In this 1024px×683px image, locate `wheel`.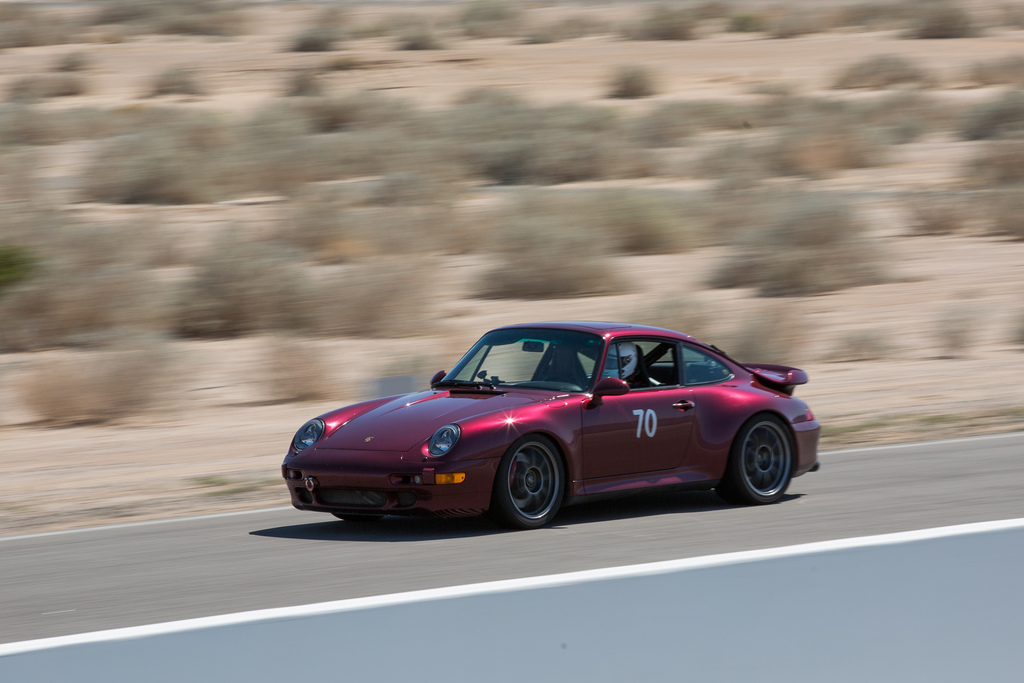
Bounding box: (335, 508, 380, 523).
